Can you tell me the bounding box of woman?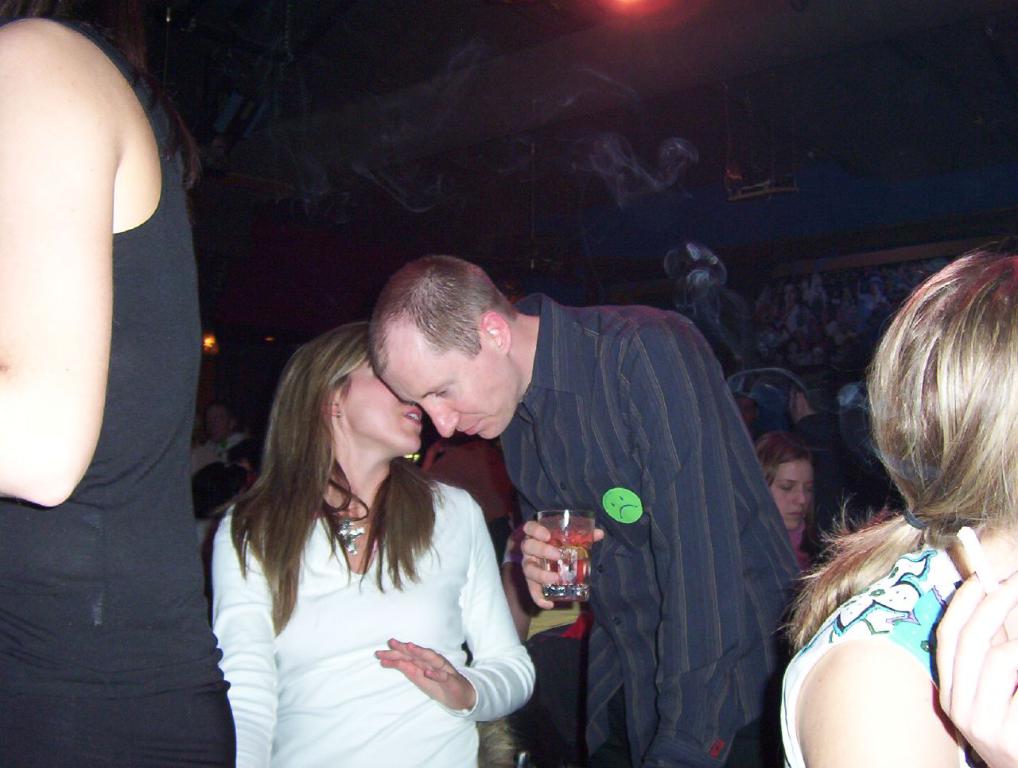
772 251 1016 767.
